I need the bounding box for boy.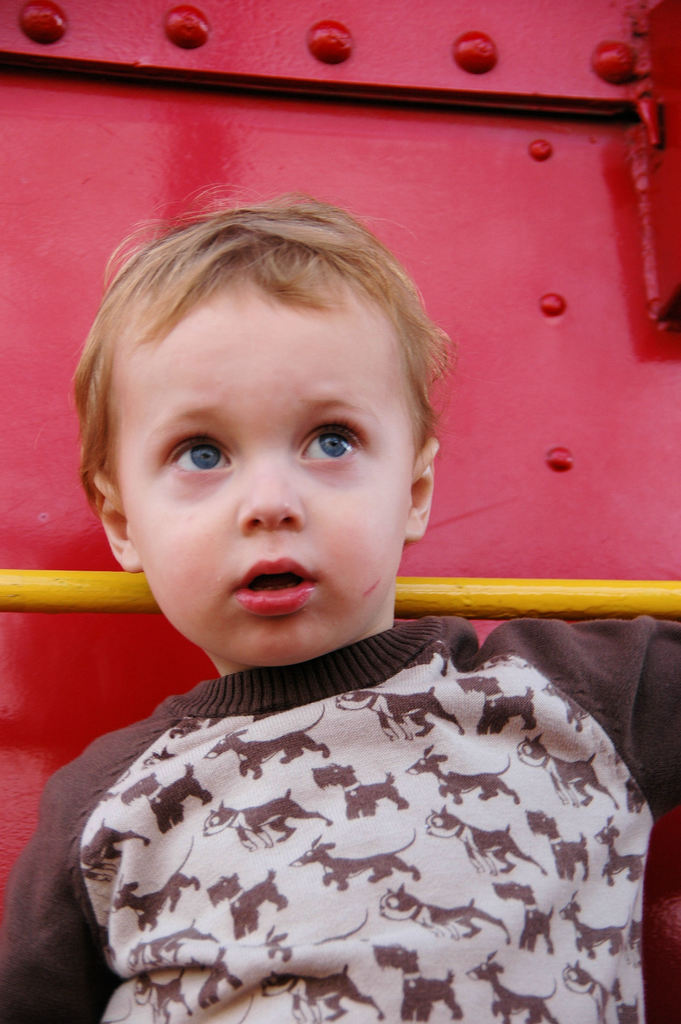
Here it is: BBox(7, 193, 680, 1023).
